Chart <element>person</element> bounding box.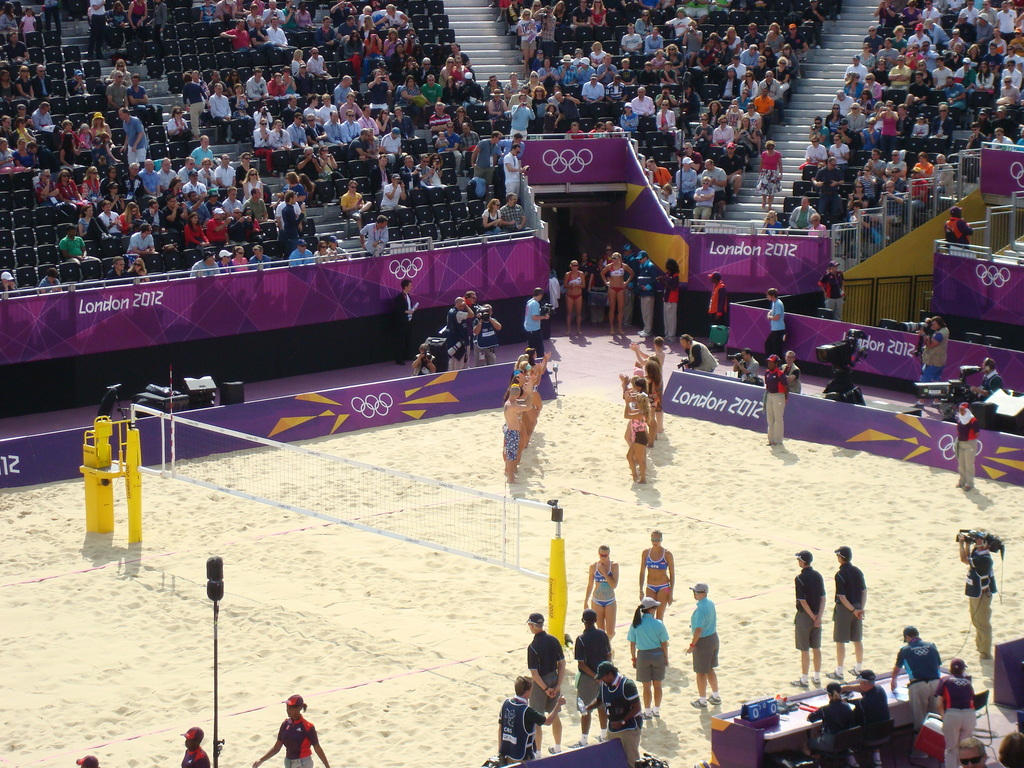
Charted: Rect(579, 0, 799, 218).
